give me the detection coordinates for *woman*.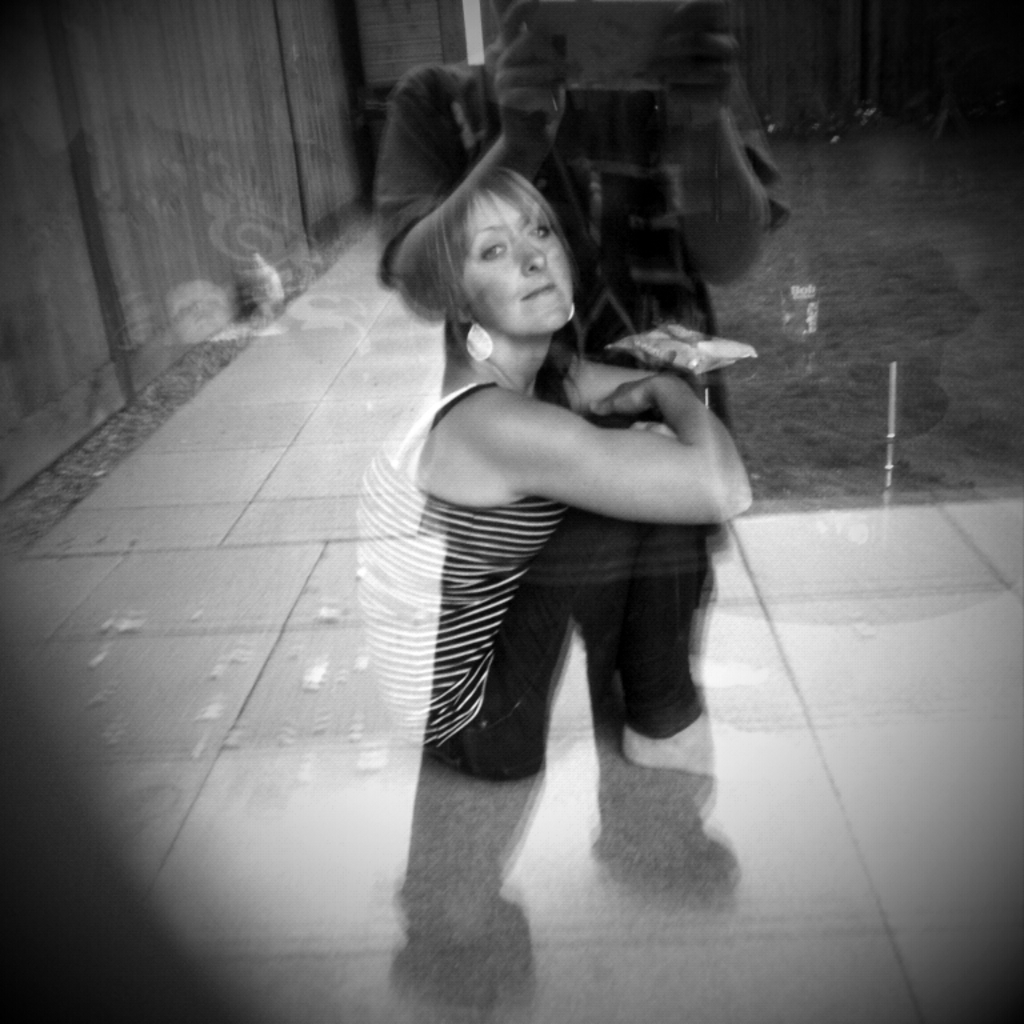
bbox(325, 111, 761, 836).
